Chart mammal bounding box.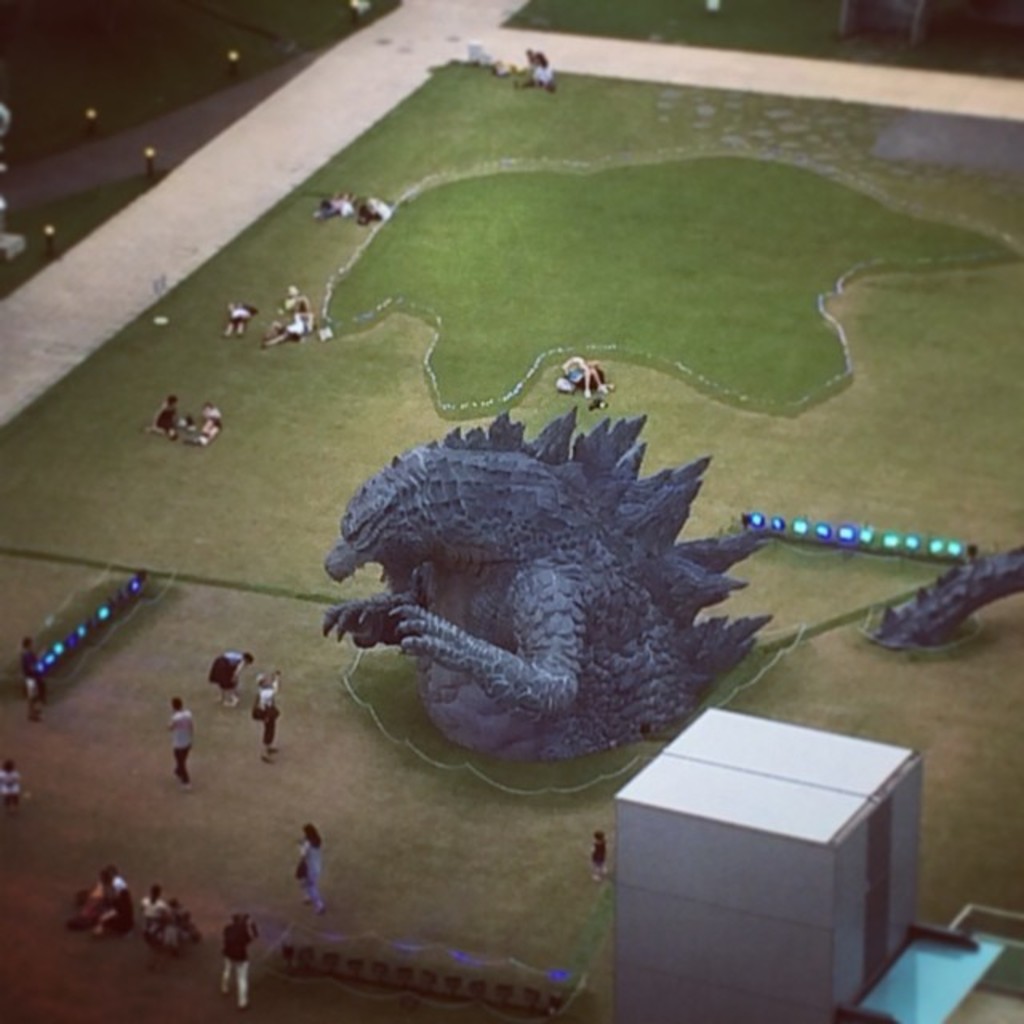
Charted: region(165, 698, 192, 794).
